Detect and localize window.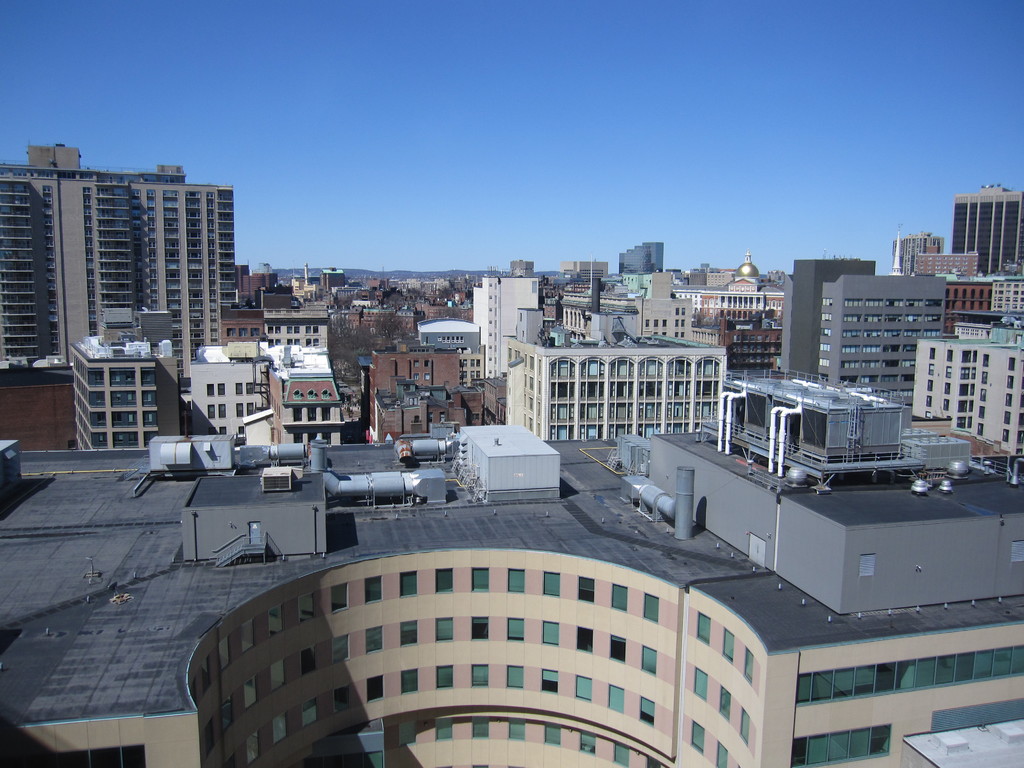
Localized at 976 350 977 364.
